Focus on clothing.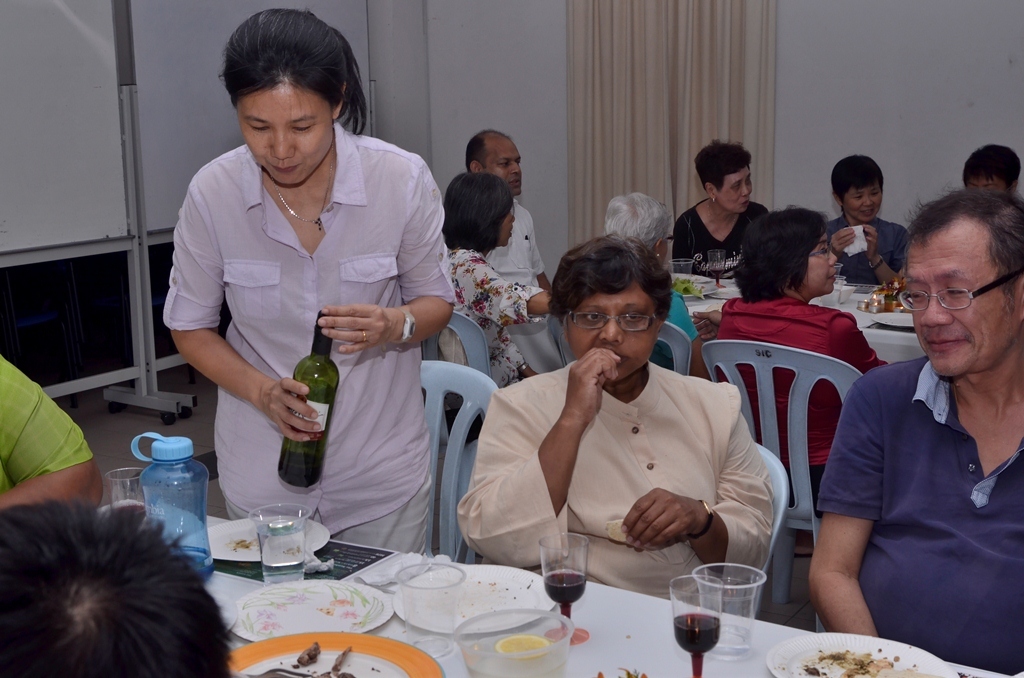
Focused at Rect(818, 211, 909, 283).
